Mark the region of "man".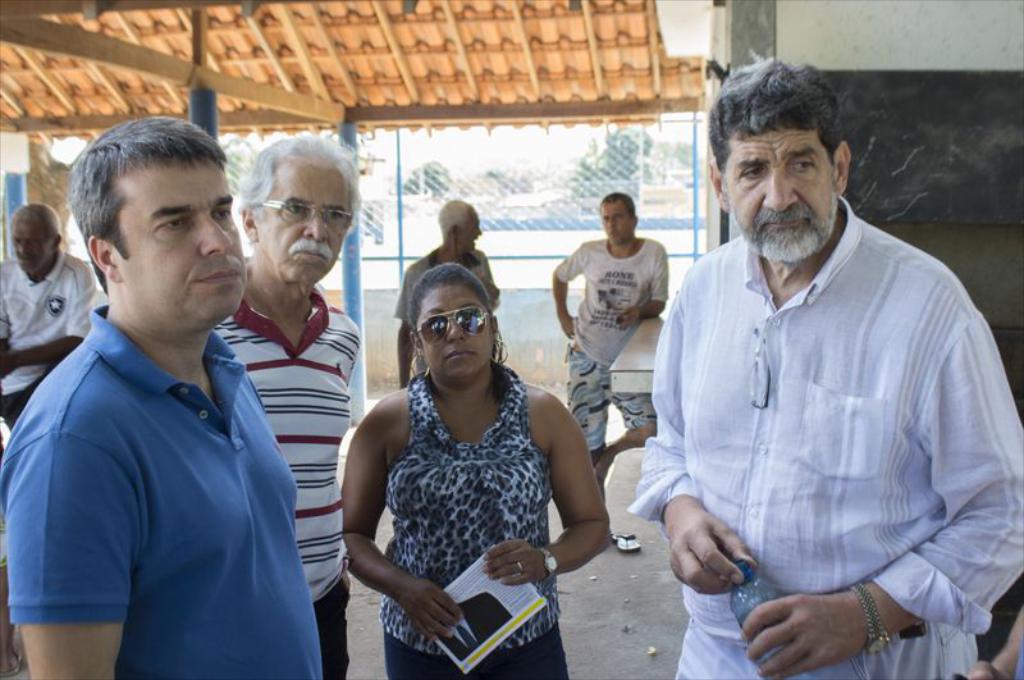
Region: 229, 132, 362, 679.
